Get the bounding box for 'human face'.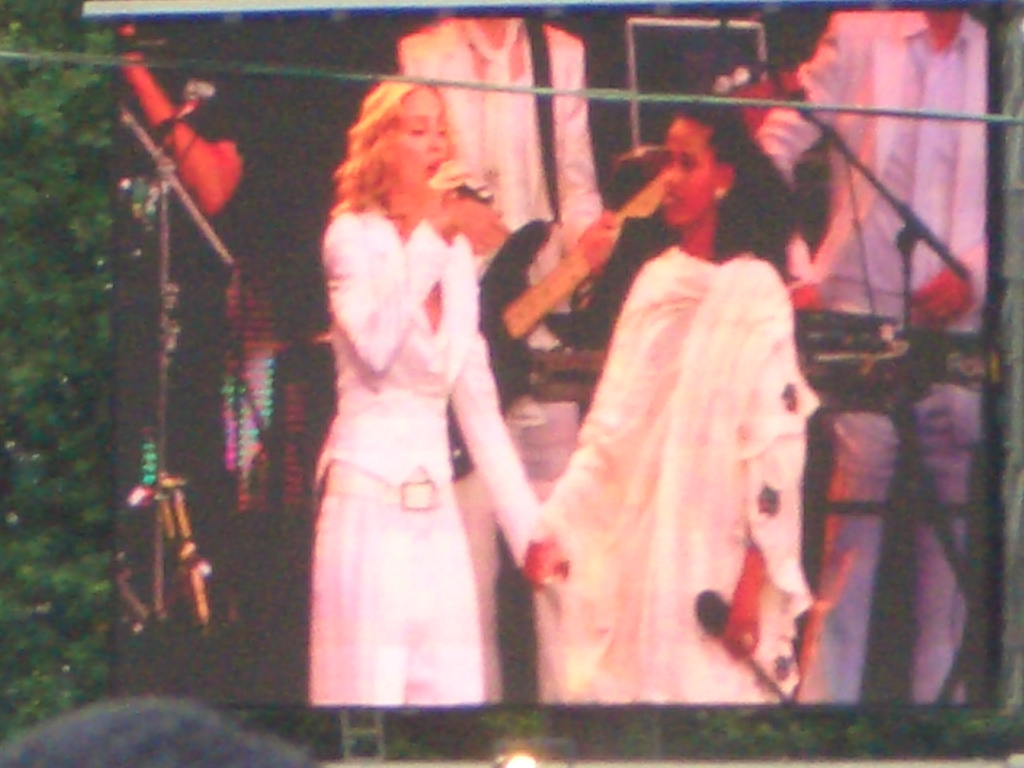
[659, 118, 719, 232].
